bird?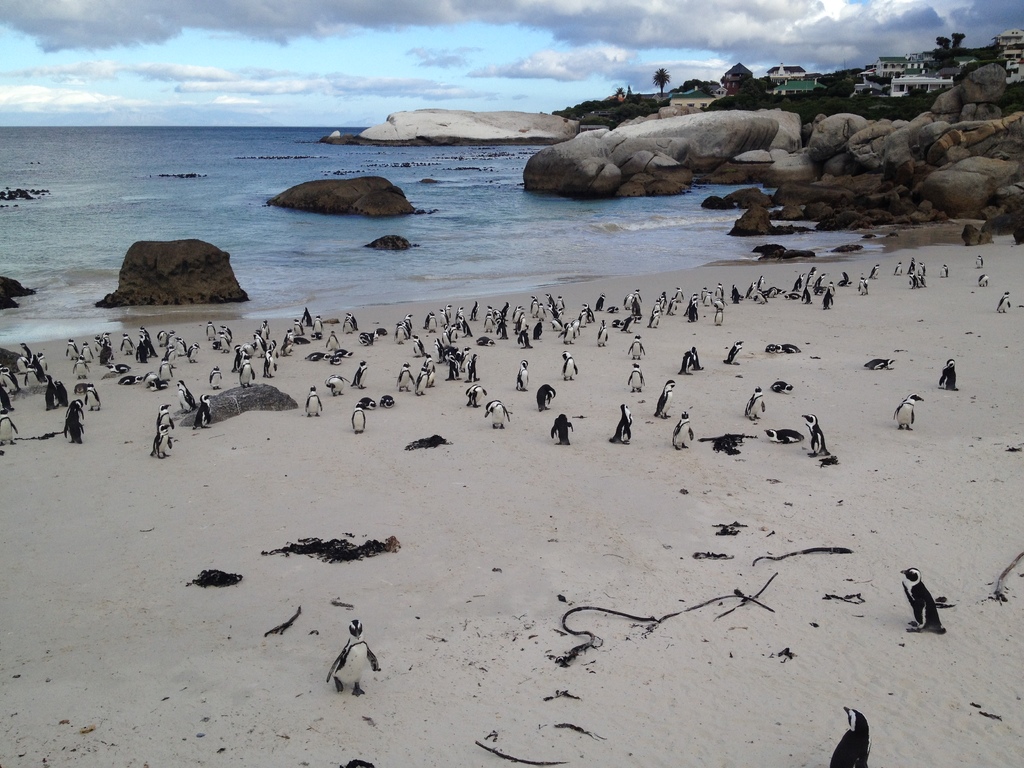
pyautogui.locateOnScreen(895, 393, 922, 430)
